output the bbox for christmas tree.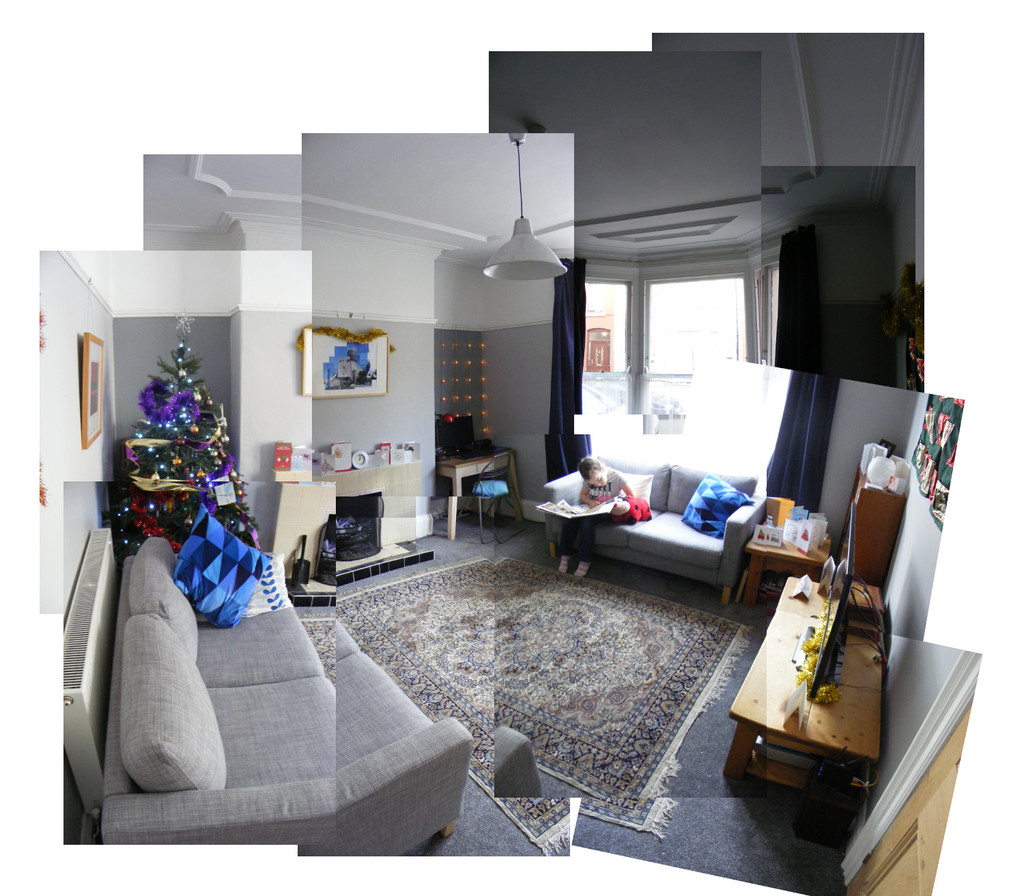
[x1=110, y1=312, x2=272, y2=570].
